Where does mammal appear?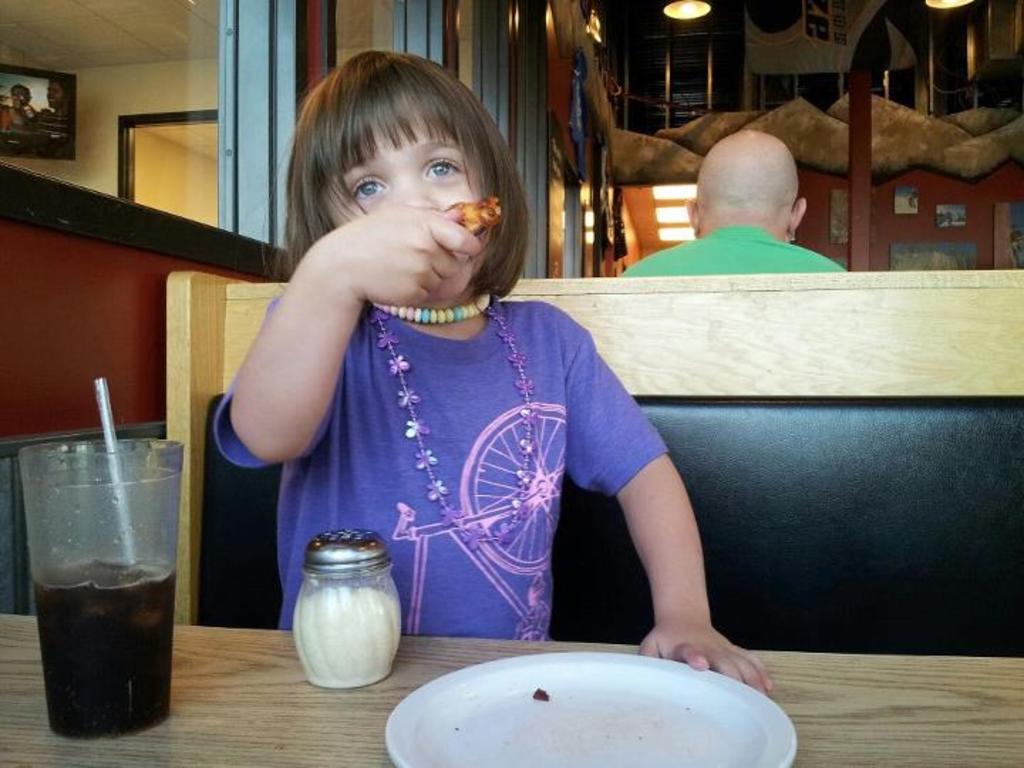
Appears at [x1=191, y1=84, x2=718, y2=684].
